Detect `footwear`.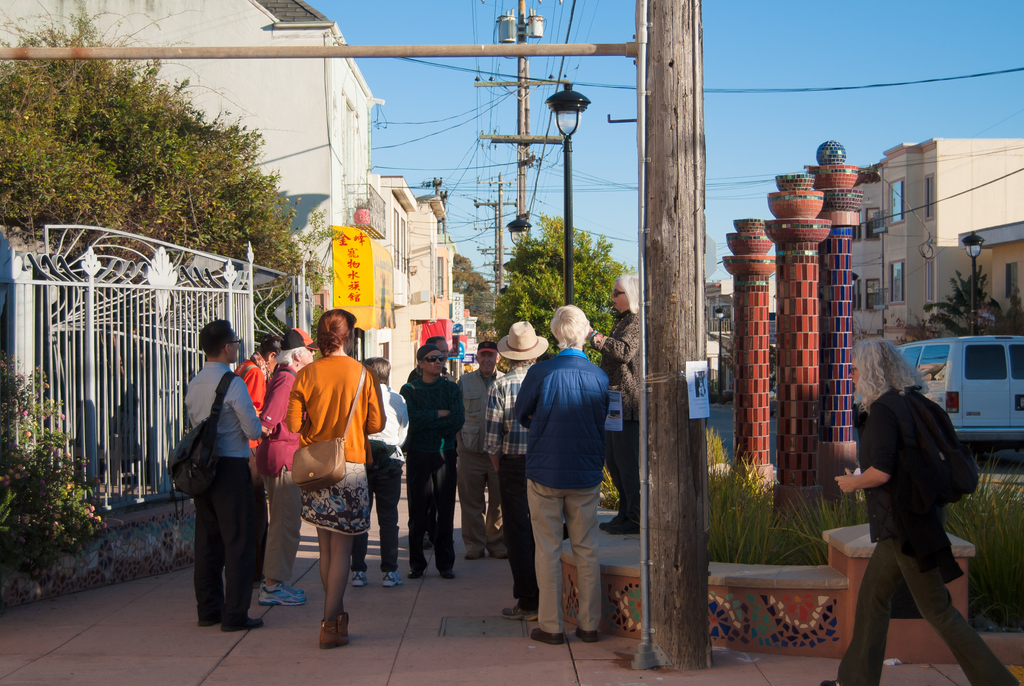
Detected at 575,623,600,641.
